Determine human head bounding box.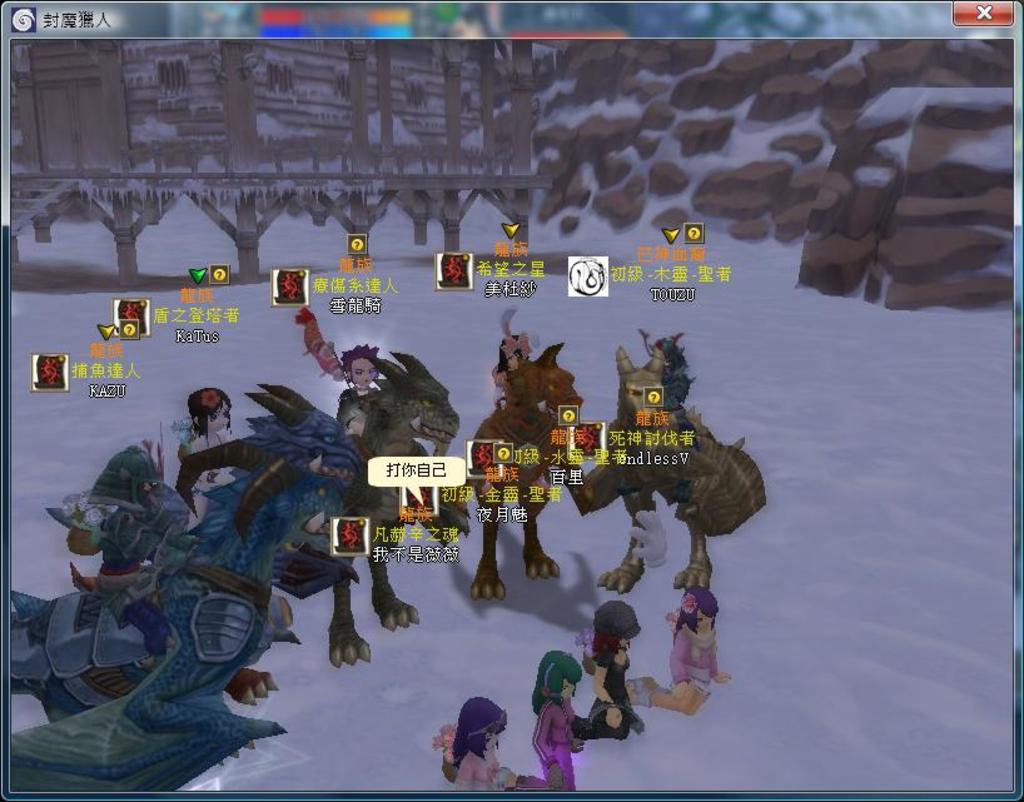
Determined: [540,647,586,701].
